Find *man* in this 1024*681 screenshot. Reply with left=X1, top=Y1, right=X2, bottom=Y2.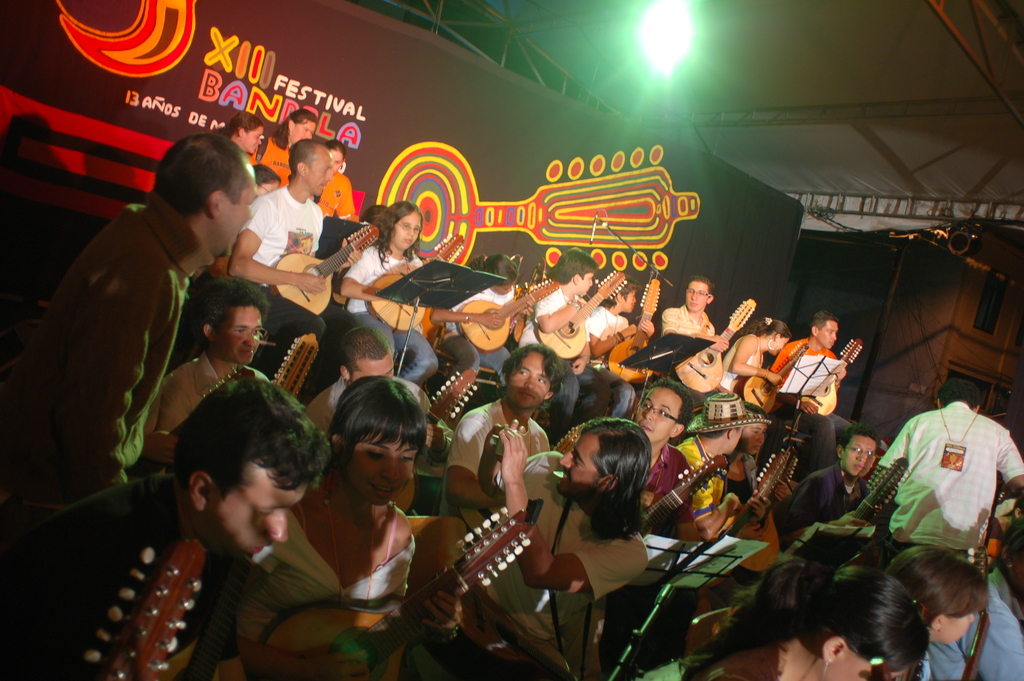
left=880, top=376, right=1023, bottom=553.
